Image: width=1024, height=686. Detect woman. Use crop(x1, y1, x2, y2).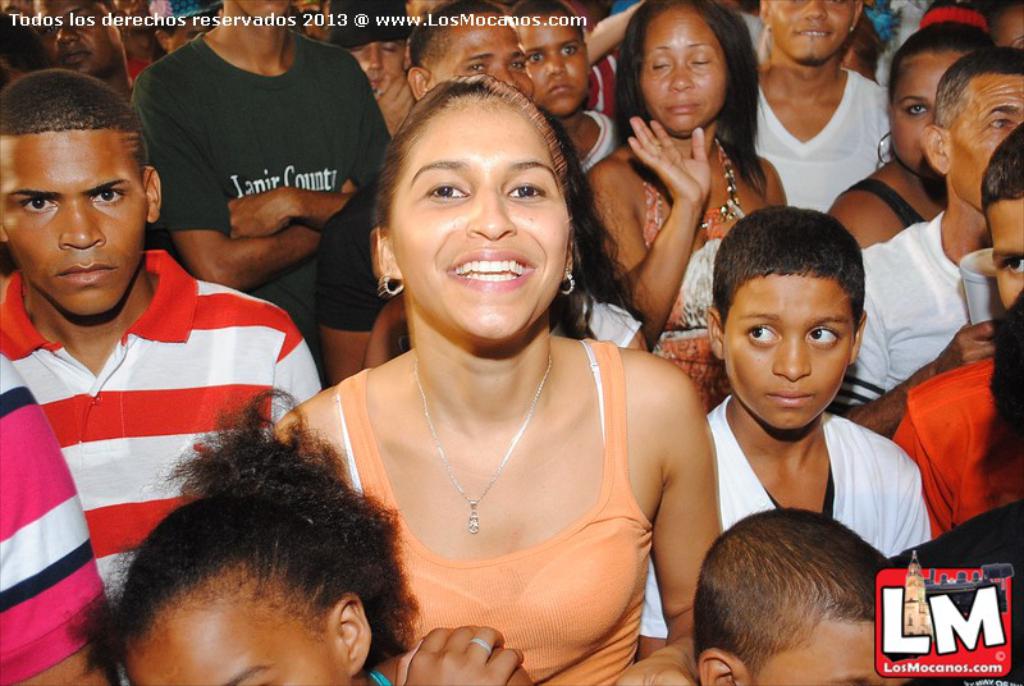
crop(279, 32, 722, 677).
